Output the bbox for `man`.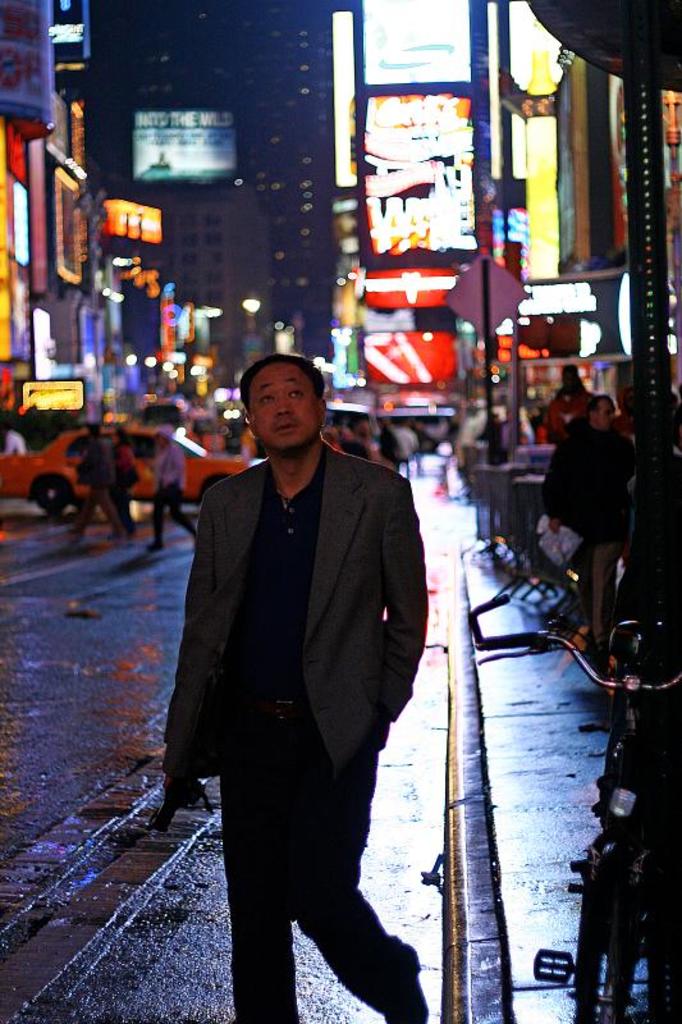
{"left": 63, "top": 422, "right": 123, "bottom": 553}.
